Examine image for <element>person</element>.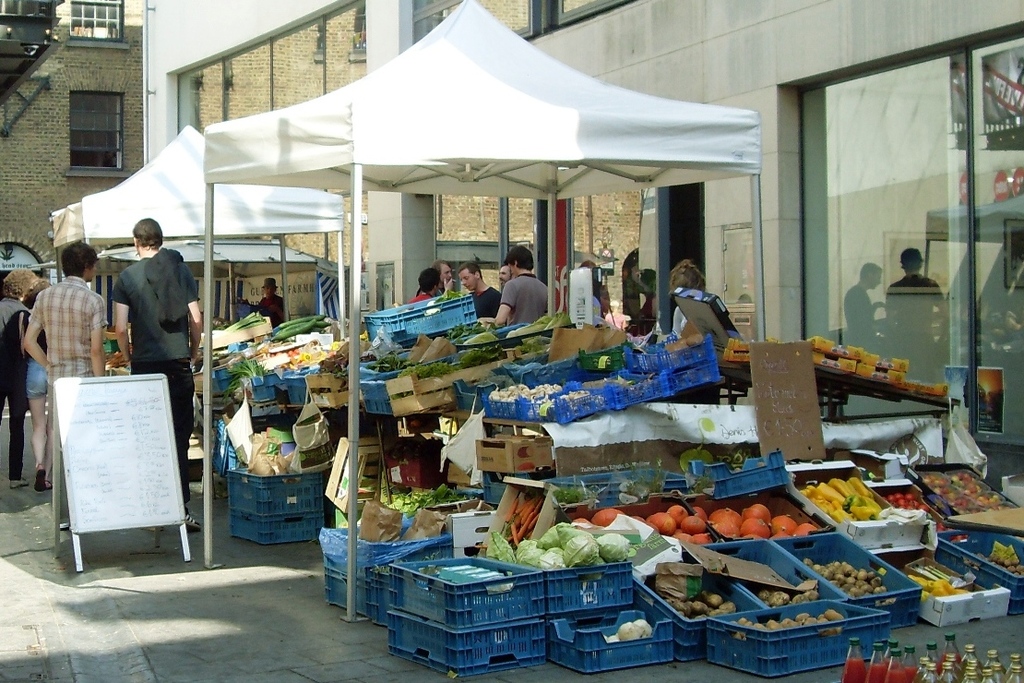
Examination result: bbox=[848, 261, 890, 356].
